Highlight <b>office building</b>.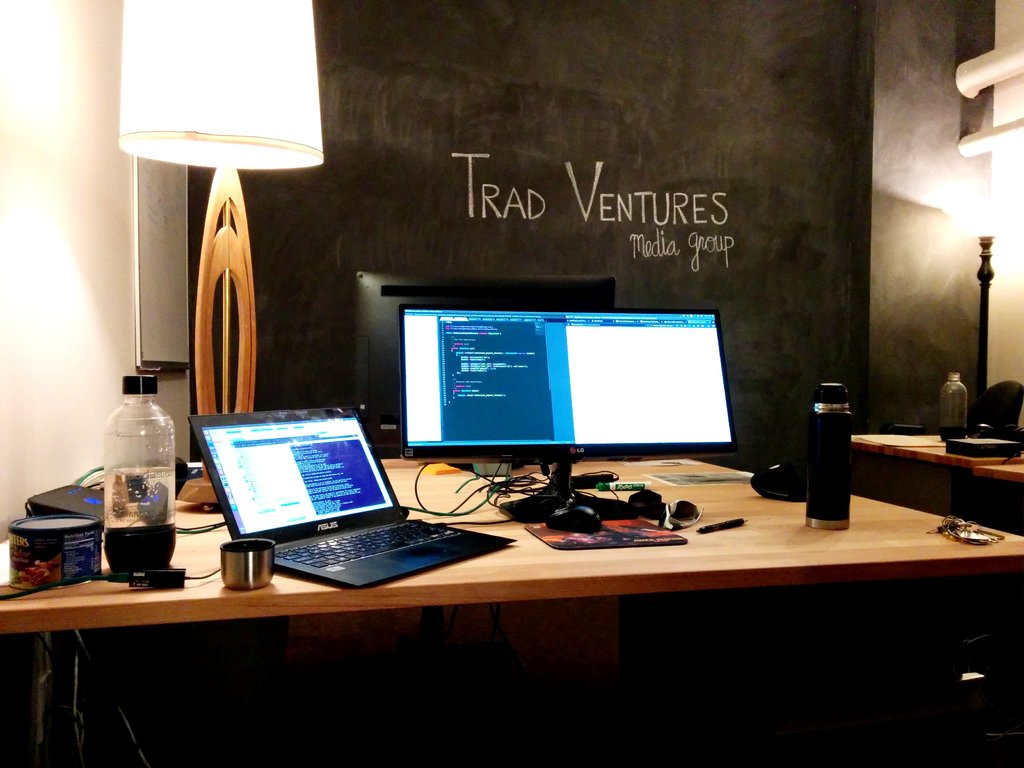
Highlighted region: 0:113:1023:764.
